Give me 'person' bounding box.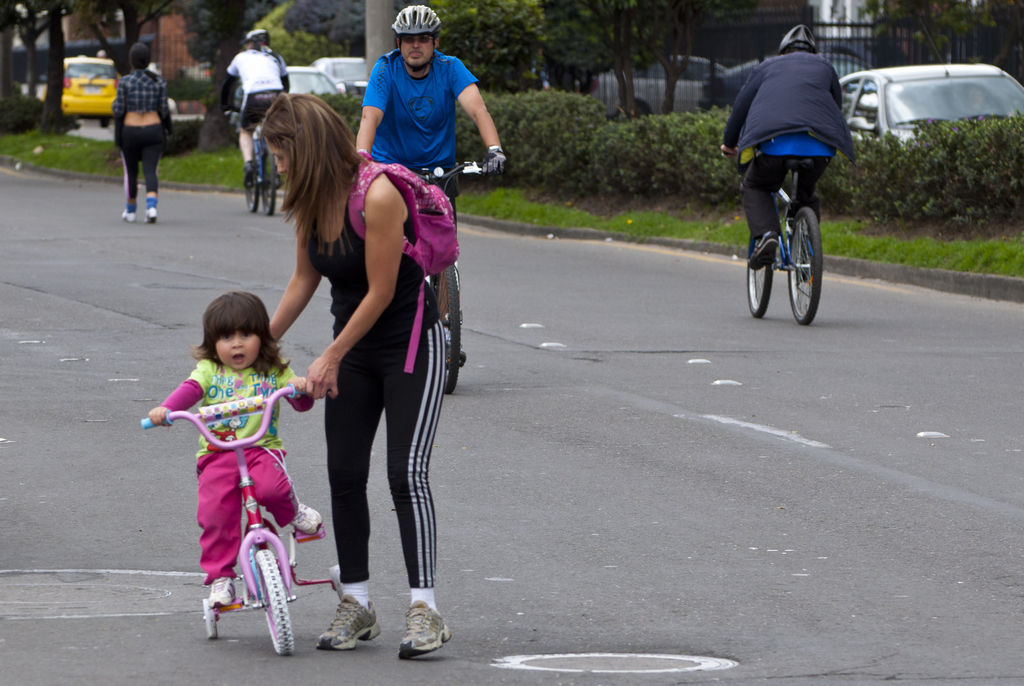
rect(223, 27, 295, 190).
